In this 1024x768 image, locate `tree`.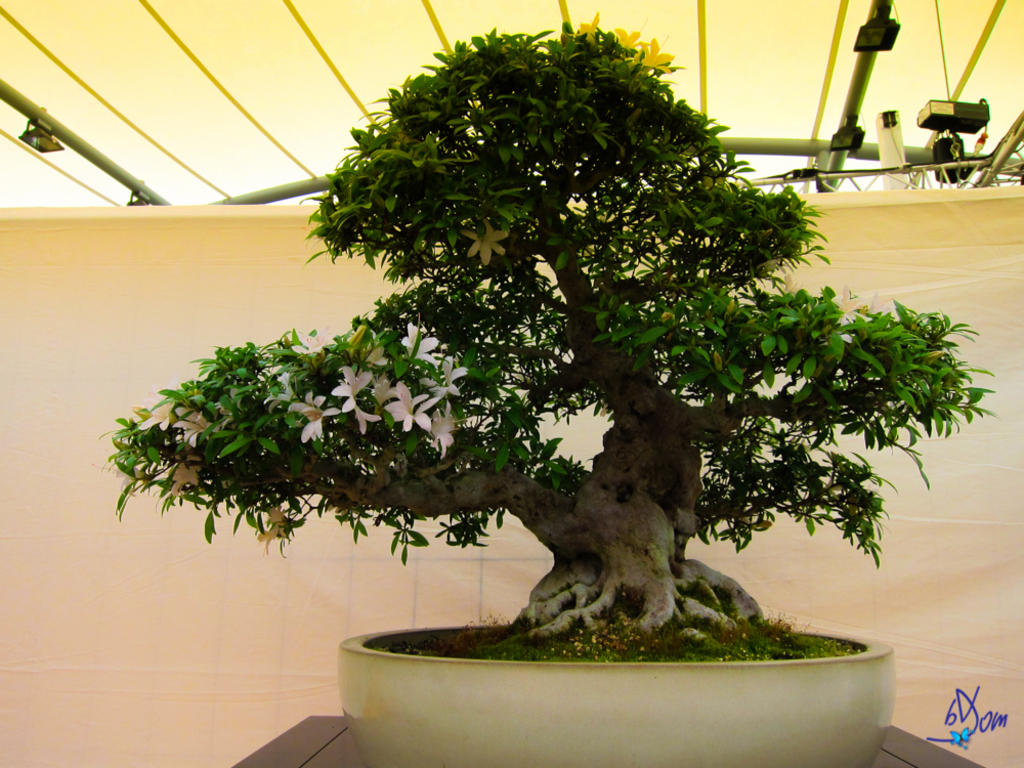
Bounding box: x1=70, y1=9, x2=1002, y2=649.
